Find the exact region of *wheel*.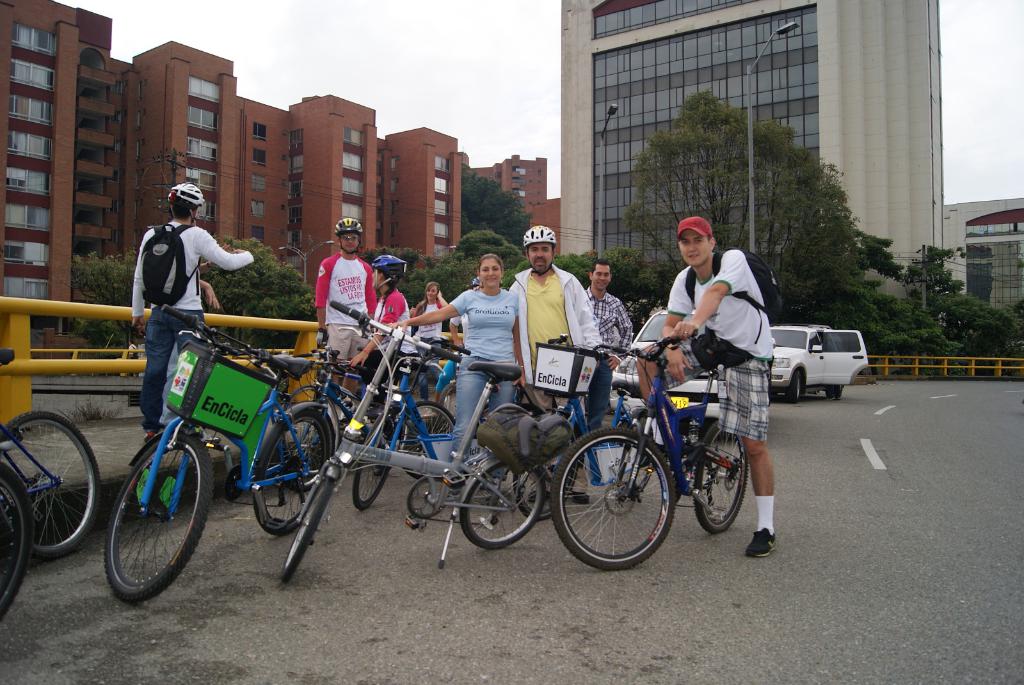
Exact region: 0, 464, 35, 629.
